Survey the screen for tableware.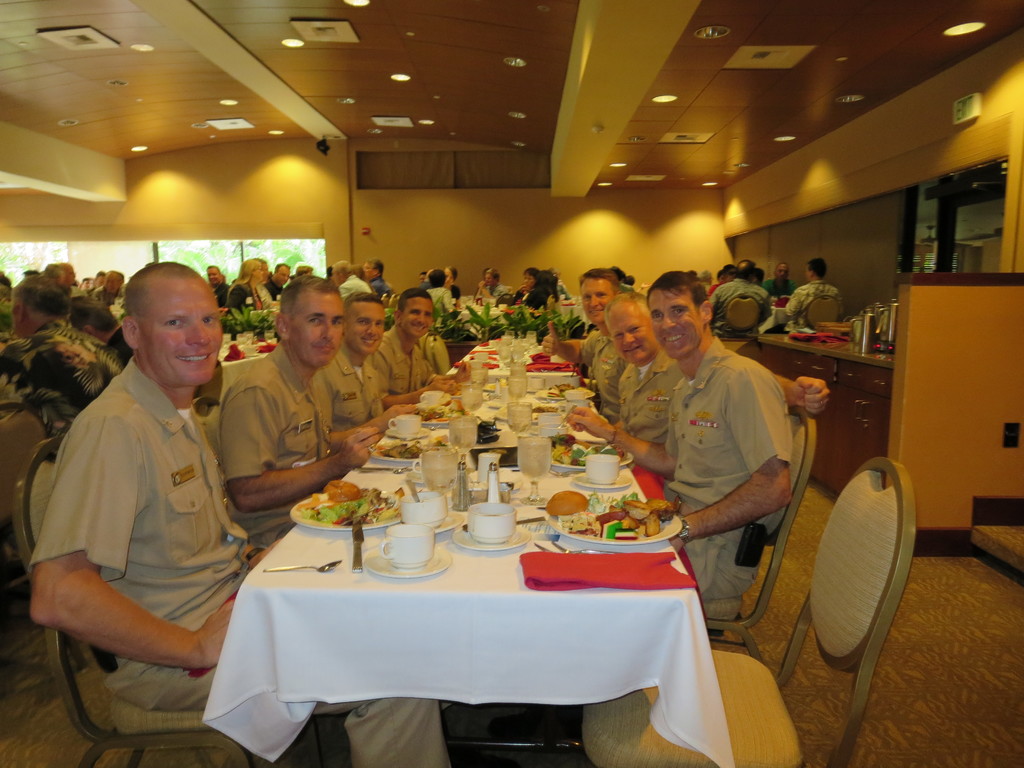
Survey found: bbox(497, 303, 513, 312).
